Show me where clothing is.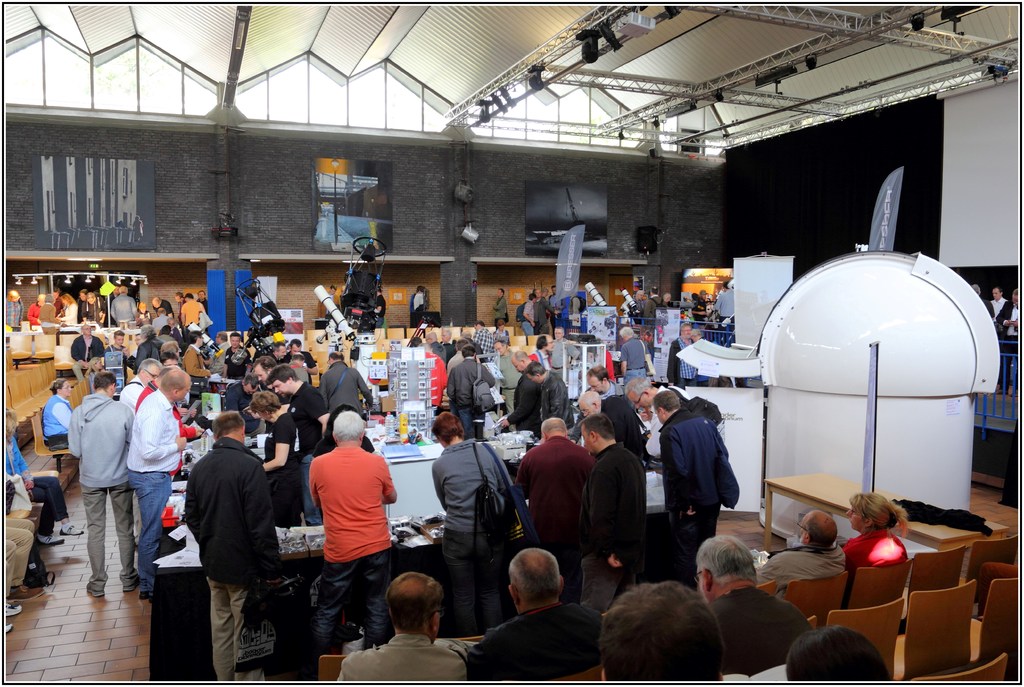
clothing is at (41,393,76,447).
